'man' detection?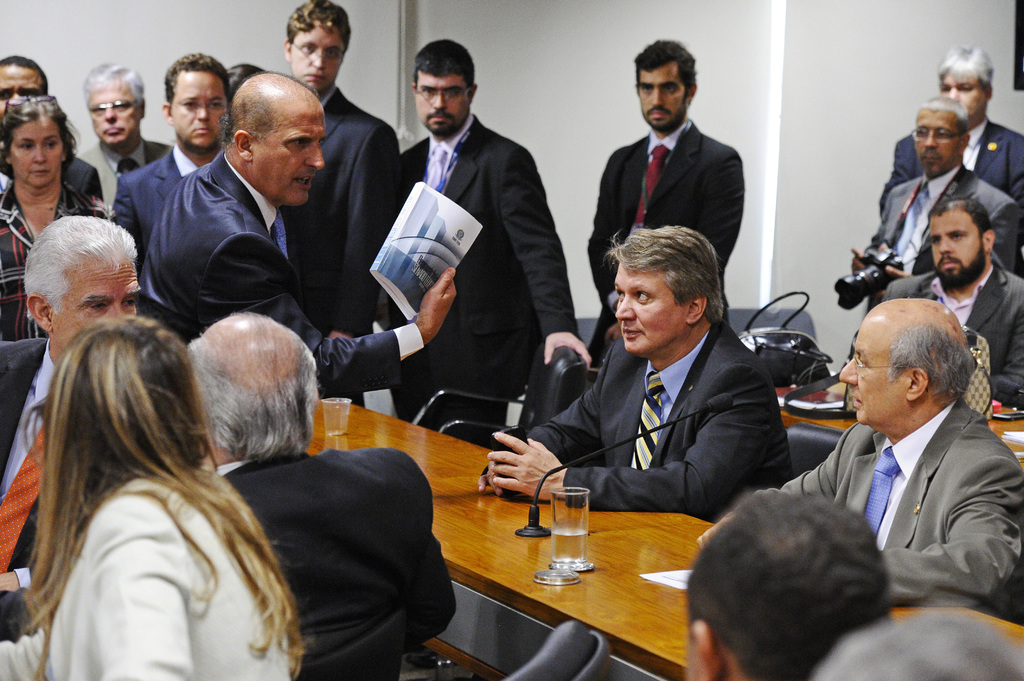
crop(849, 101, 1023, 280)
